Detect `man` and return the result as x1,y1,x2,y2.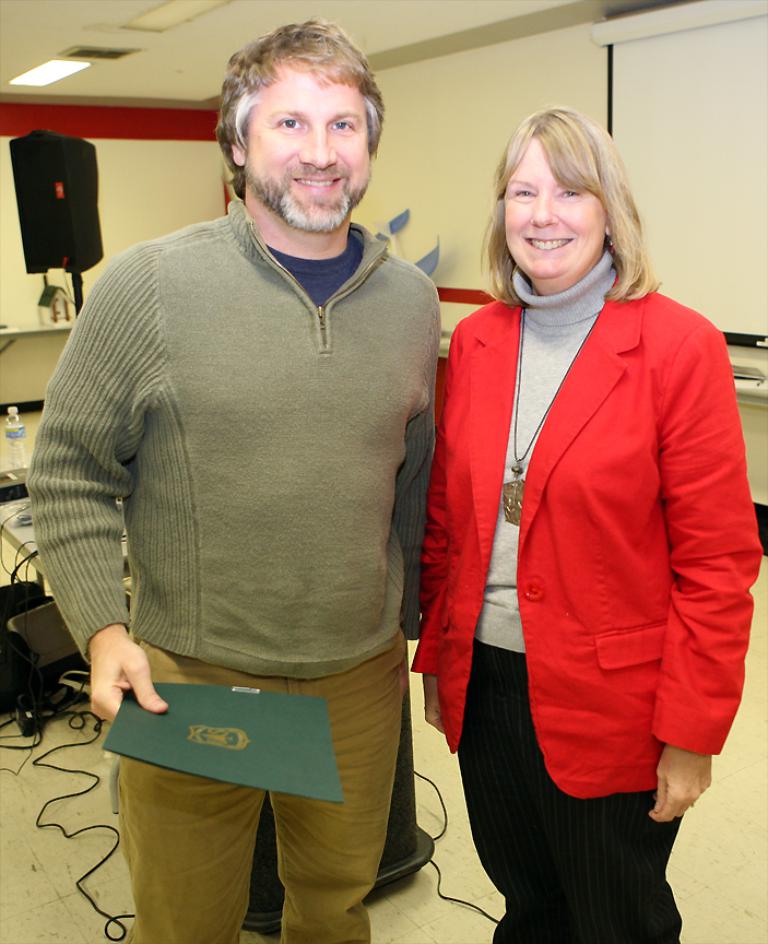
24,2,484,922.
